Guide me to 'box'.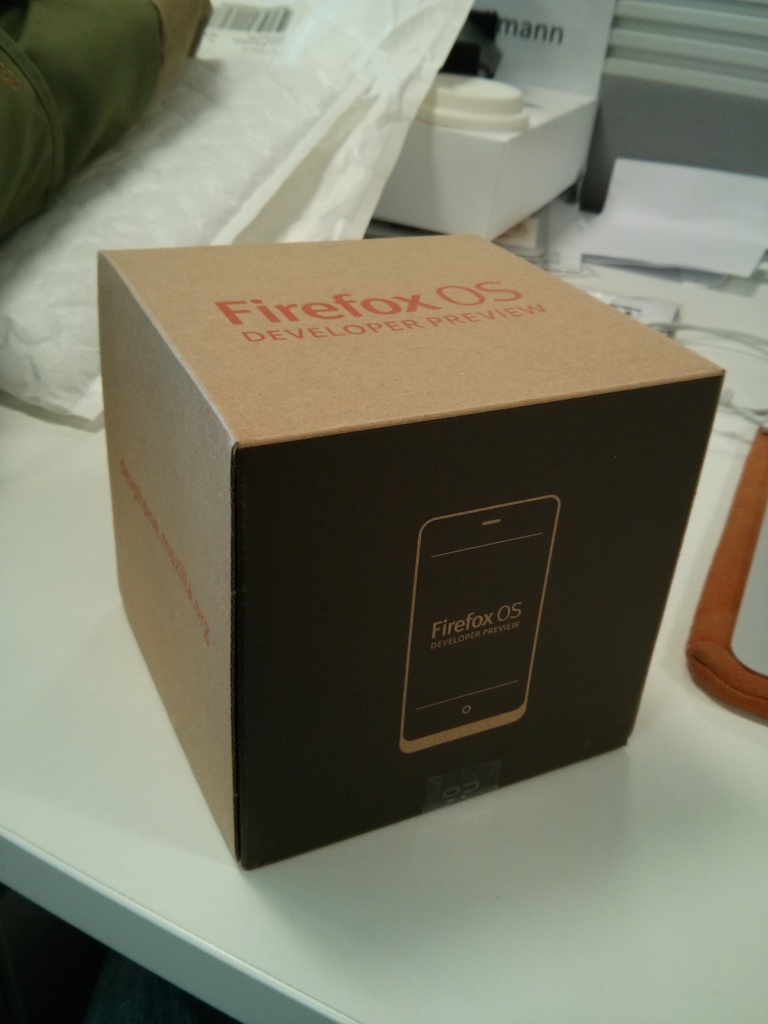
Guidance: crop(102, 227, 725, 870).
